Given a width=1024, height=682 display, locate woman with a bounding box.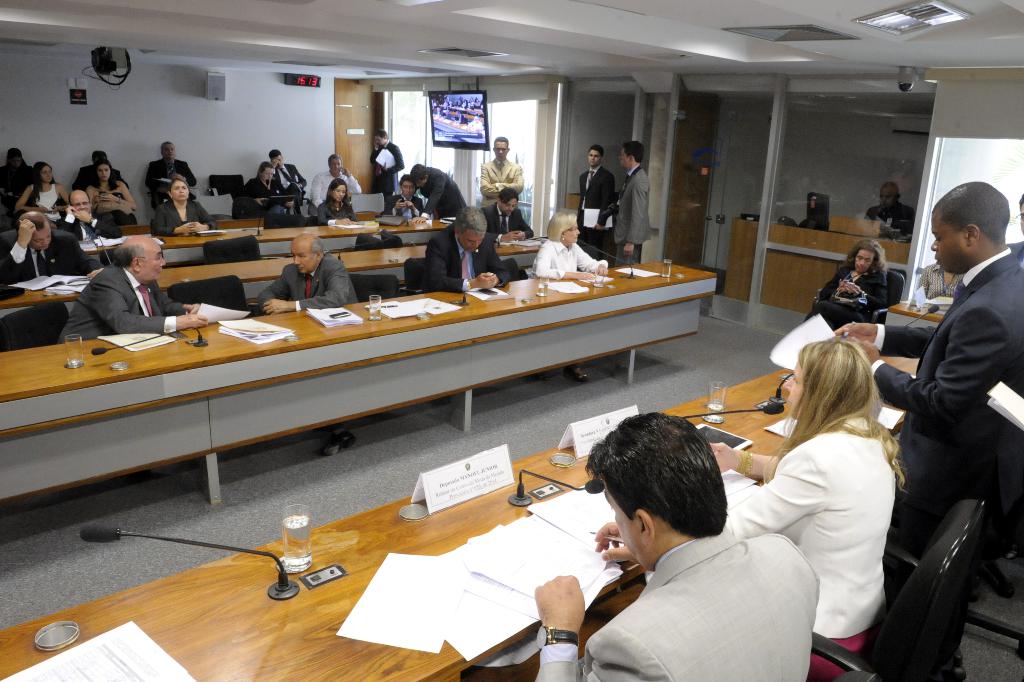
Located: detection(85, 158, 138, 220).
